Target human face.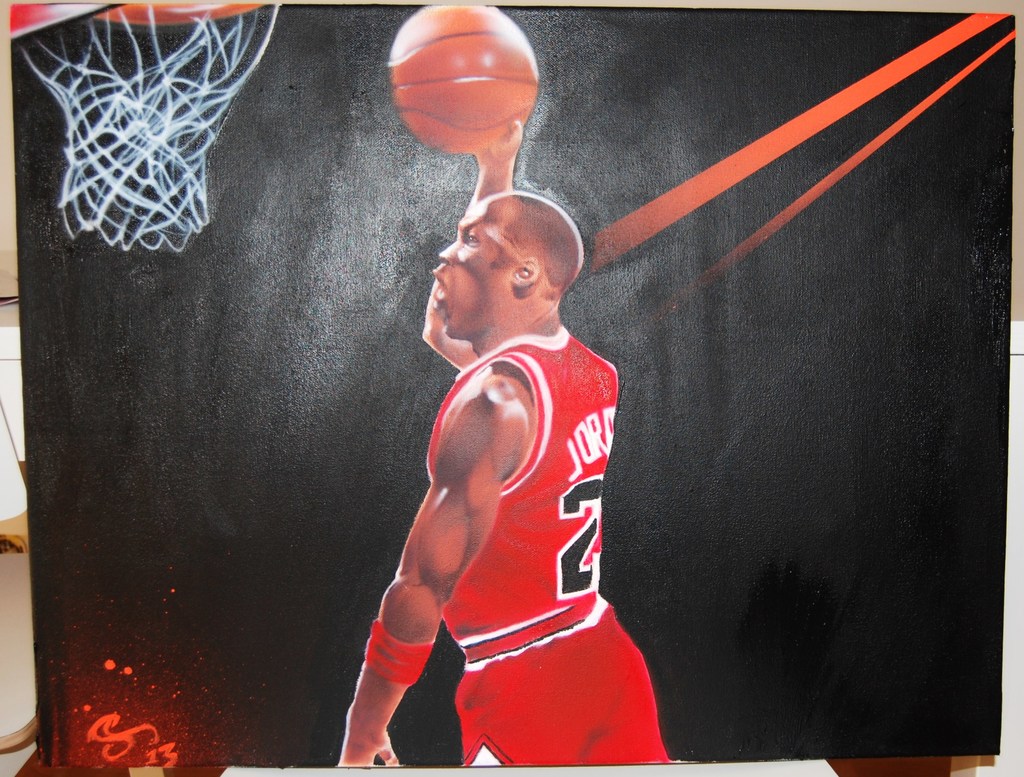
Target region: 431 198 508 331.
